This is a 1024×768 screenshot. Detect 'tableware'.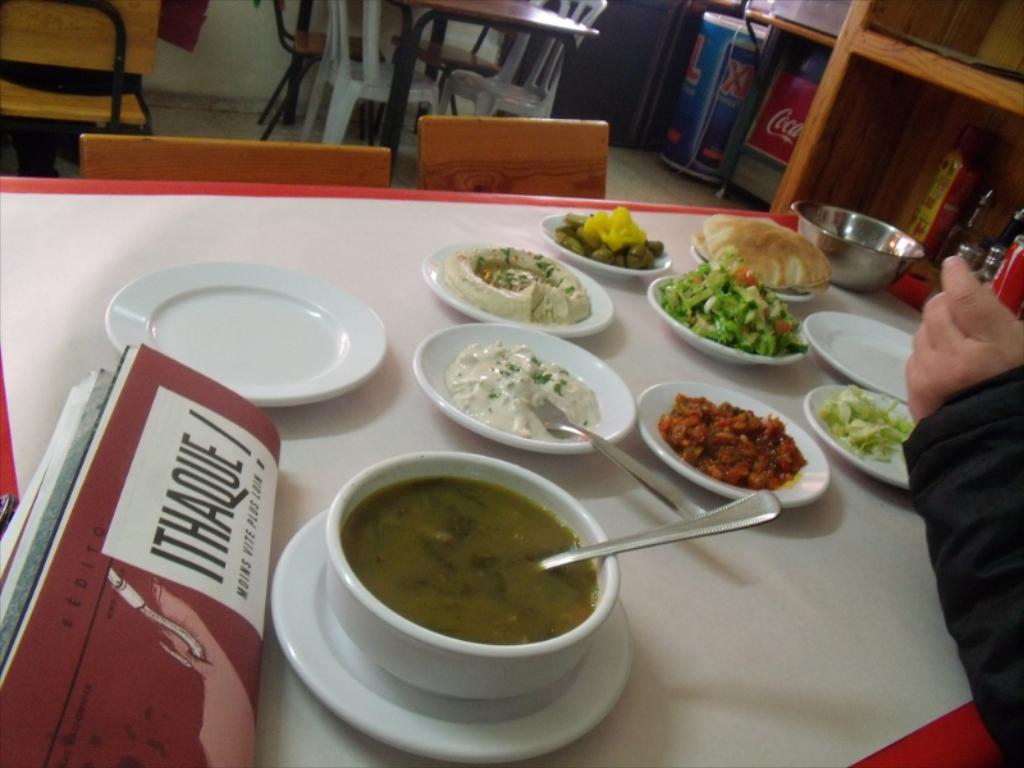
(x1=265, y1=511, x2=640, y2=765).
